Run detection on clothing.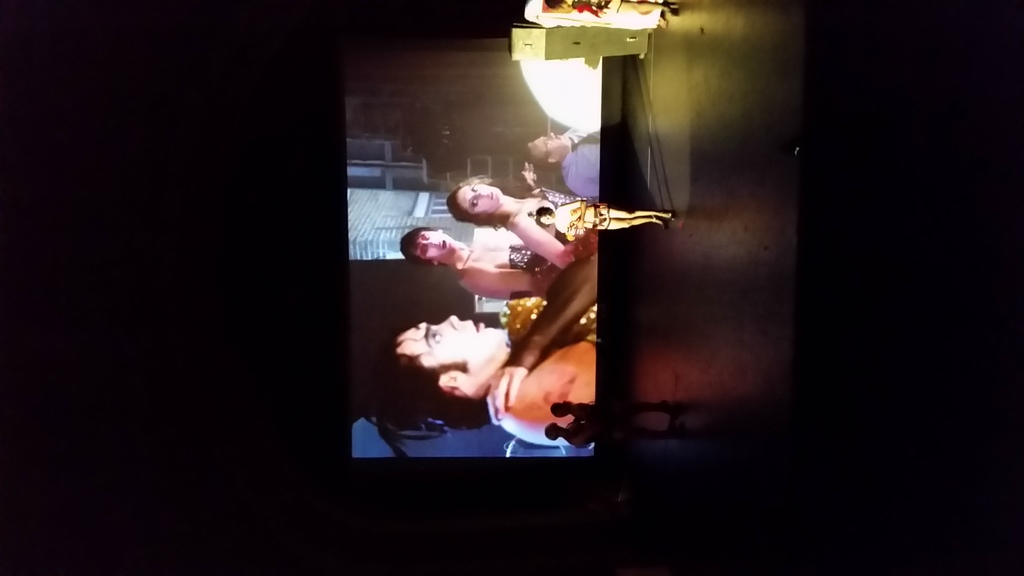
Result: [x1=568, y1=200, x2=611, y2=235].
